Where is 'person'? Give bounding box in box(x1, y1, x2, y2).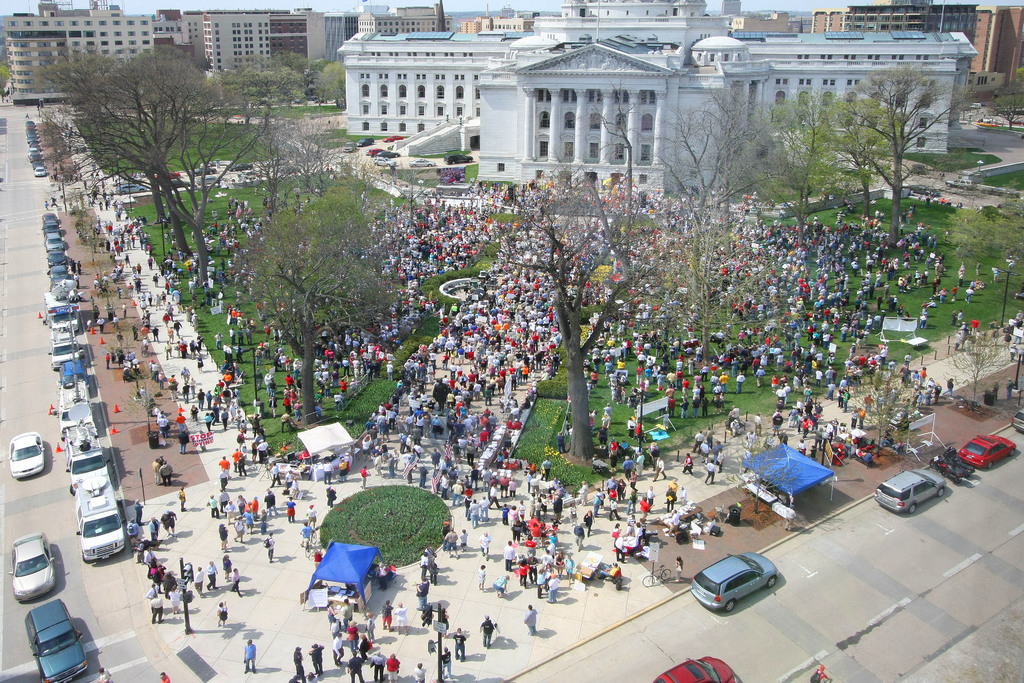
box(289, 497, 295, 523).
